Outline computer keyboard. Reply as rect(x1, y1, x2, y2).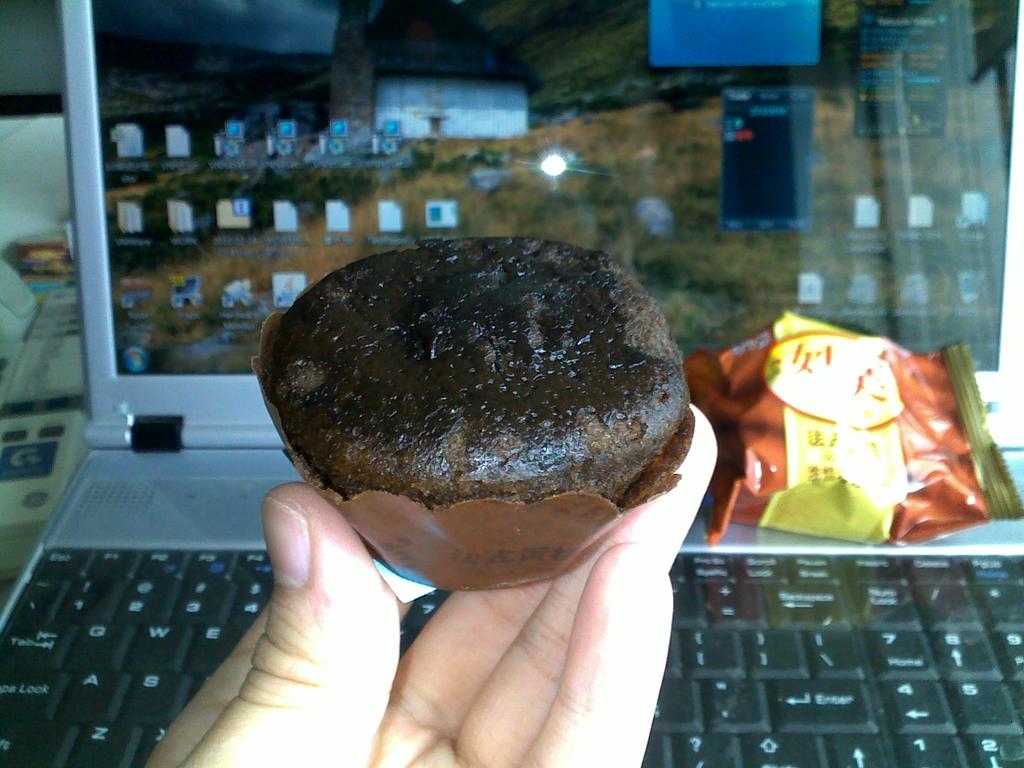
rect(0, 547, 1023, 767).
